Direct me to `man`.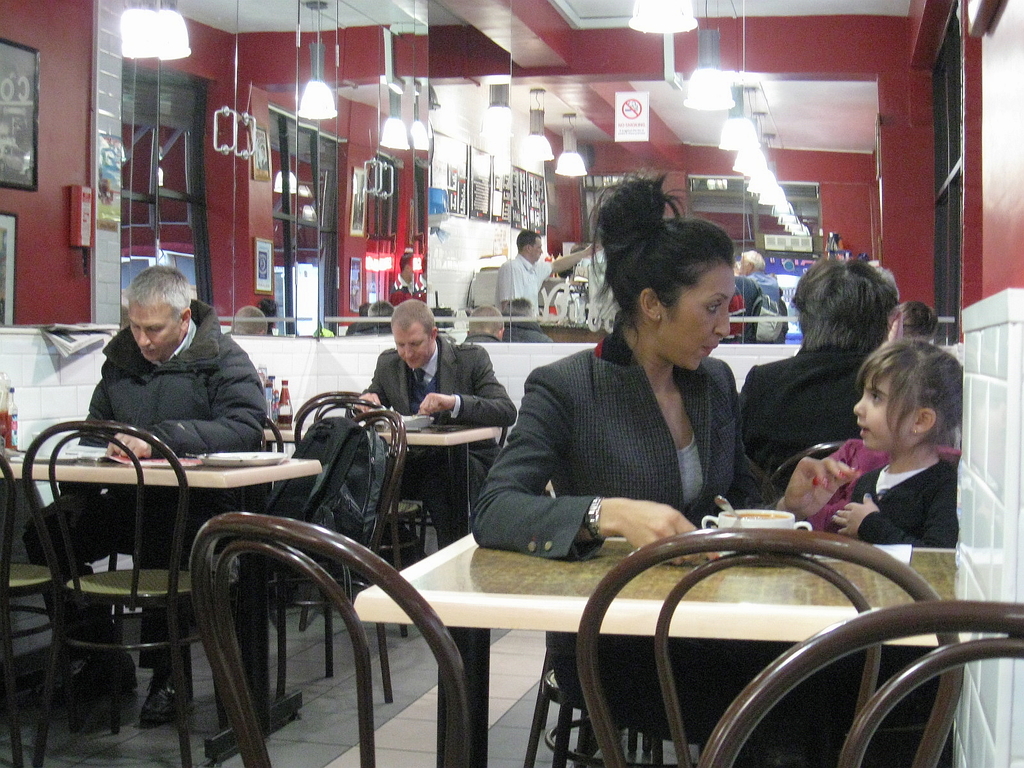
Direction: (461, 304, 506, 344).
